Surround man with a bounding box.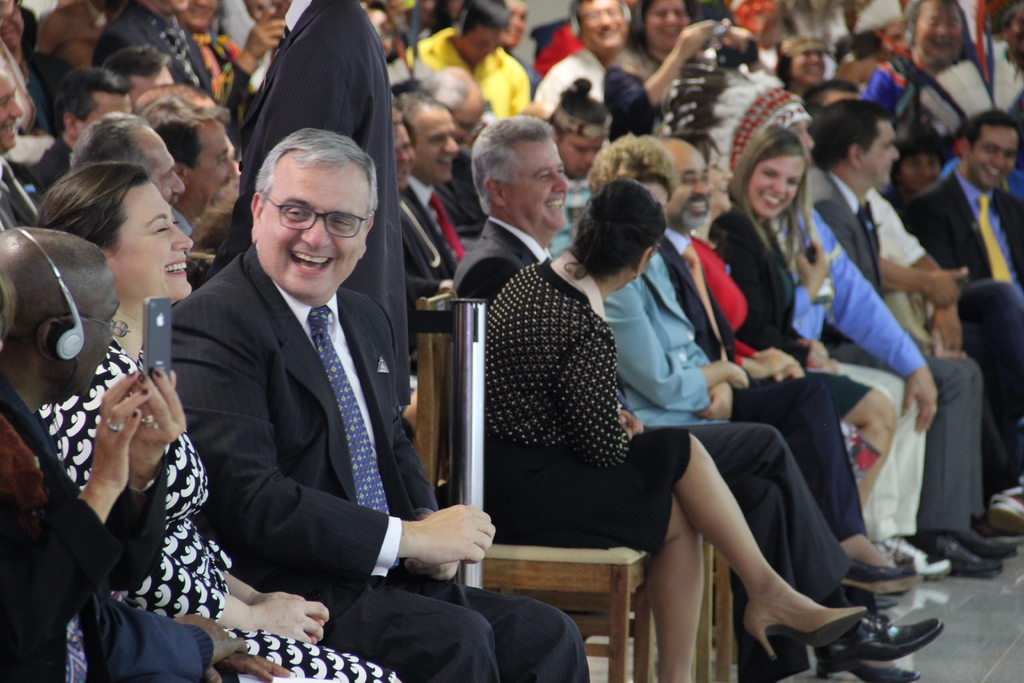
l=217, t=0, r=299, b=82.
